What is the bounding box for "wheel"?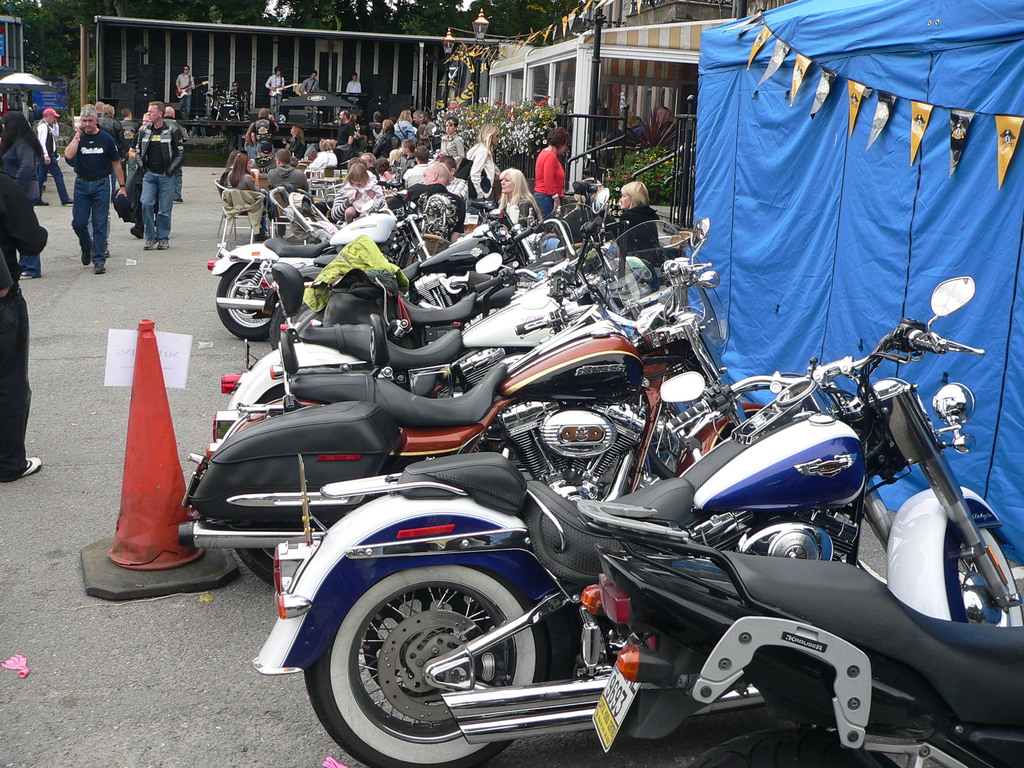
212,267,280,344.
